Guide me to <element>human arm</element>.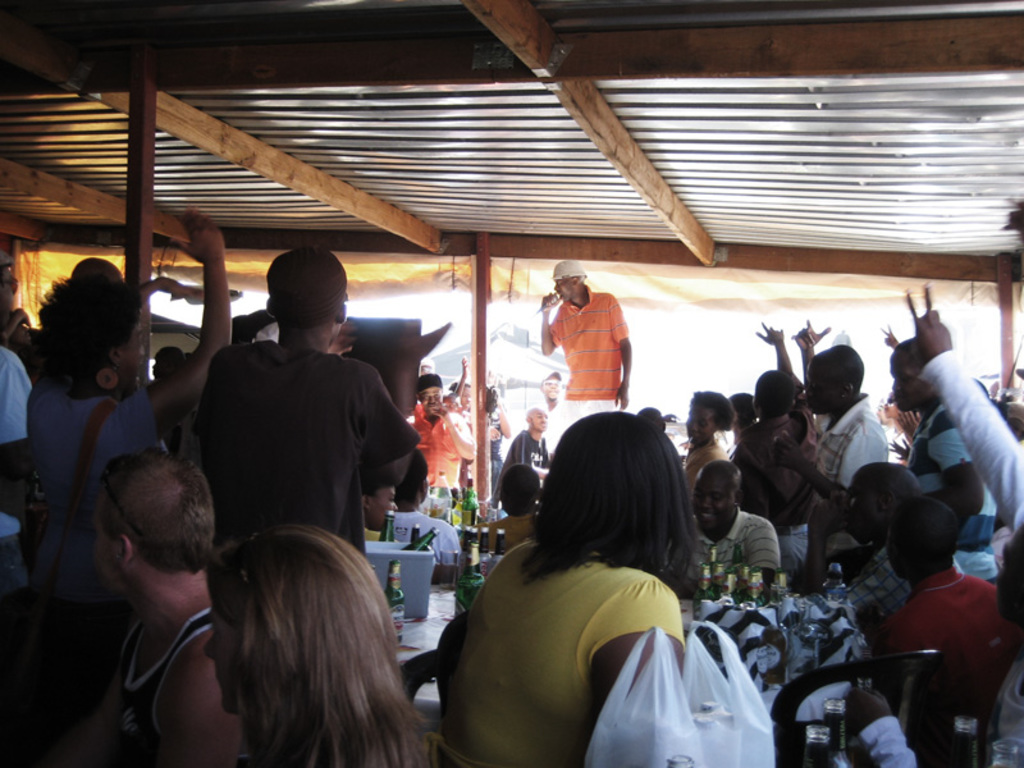
Guidance: select_region(794, 317, 828, 381).
